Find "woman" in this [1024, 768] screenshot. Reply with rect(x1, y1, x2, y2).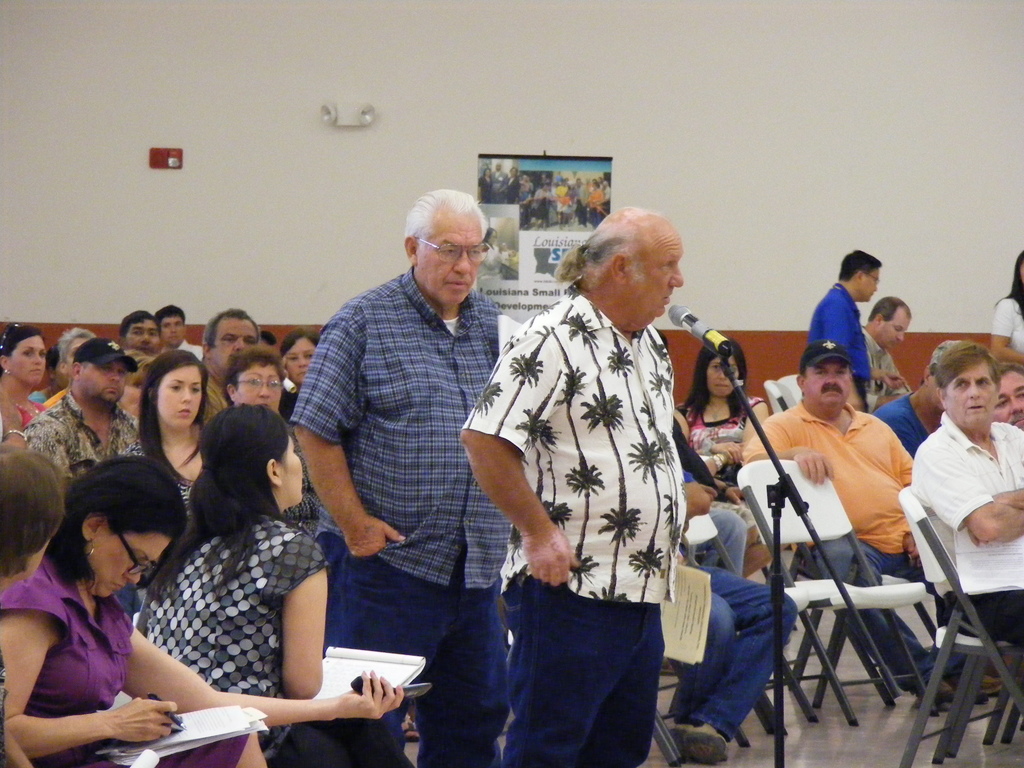
rect(228, 347, 286, 418).
